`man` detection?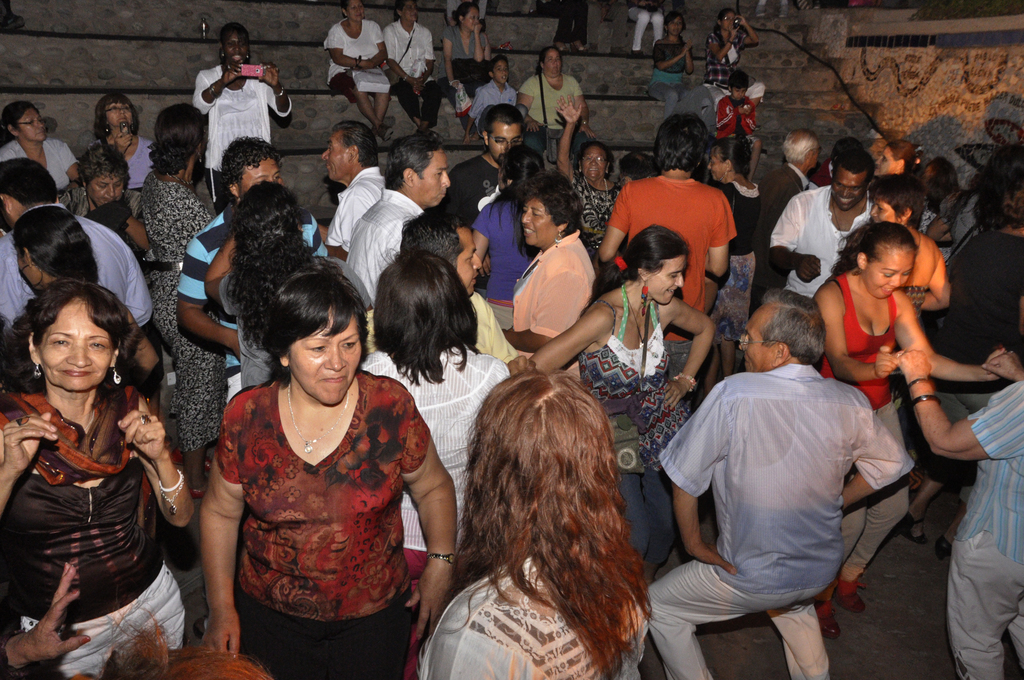
{"left": 320, "top": 118, "right": 387, "bottom": 263}
